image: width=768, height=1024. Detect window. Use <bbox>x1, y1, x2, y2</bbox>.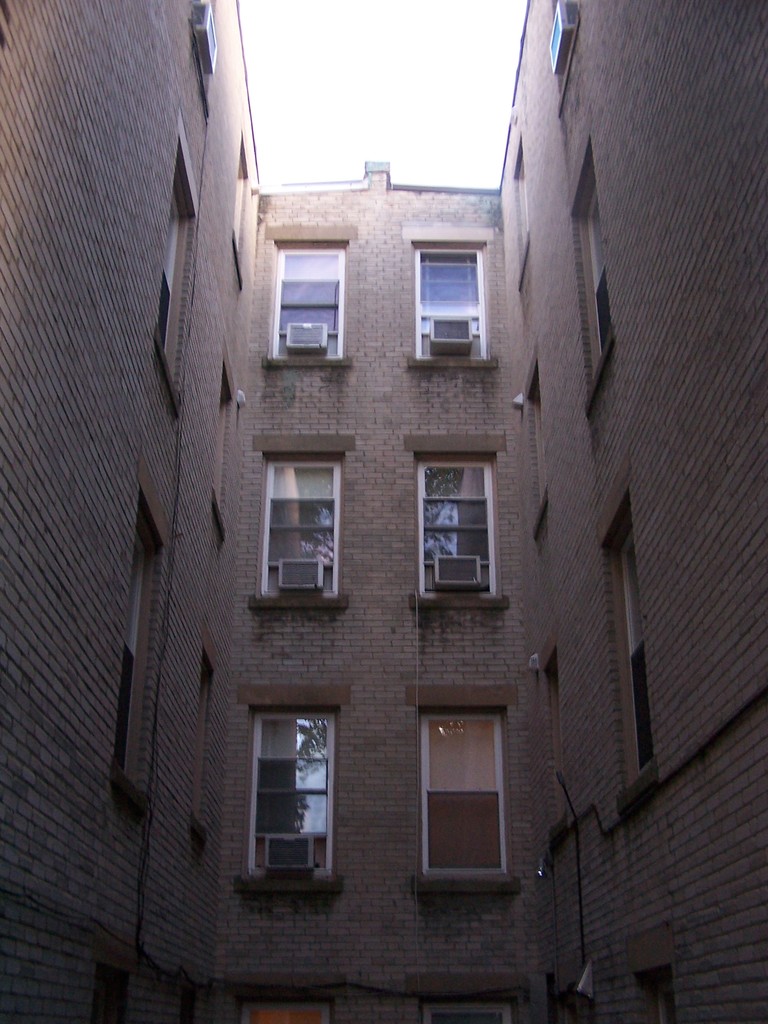
<bbox>550, 645, 566, 830</bbox>.
